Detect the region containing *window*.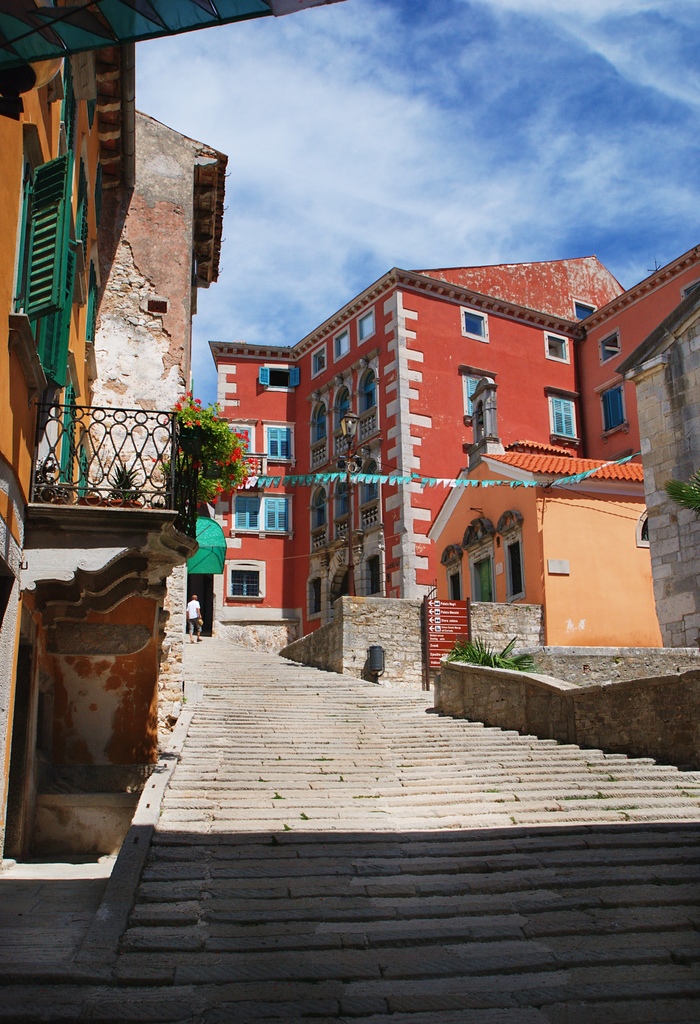
locate(546, 335, 566, 359).
